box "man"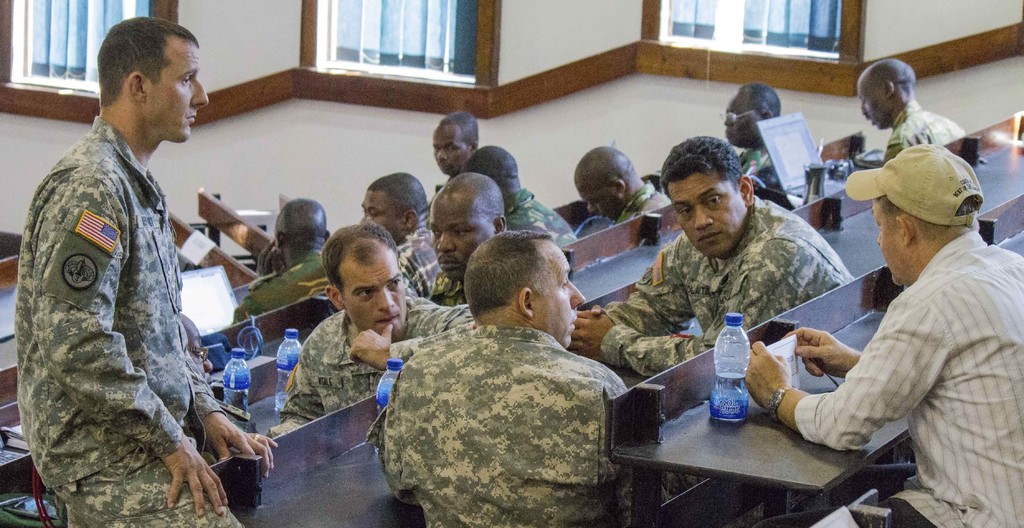
pyautogui.locateOnScreen(242, 193, 335, 323)
